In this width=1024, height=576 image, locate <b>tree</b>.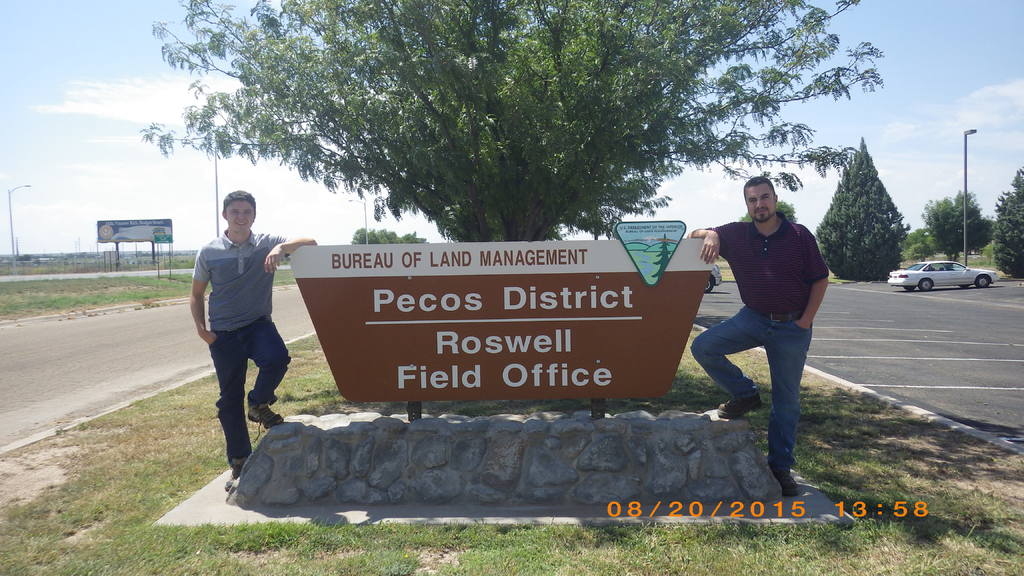
Bounding box: select_region(924, 195, 970, 256).
